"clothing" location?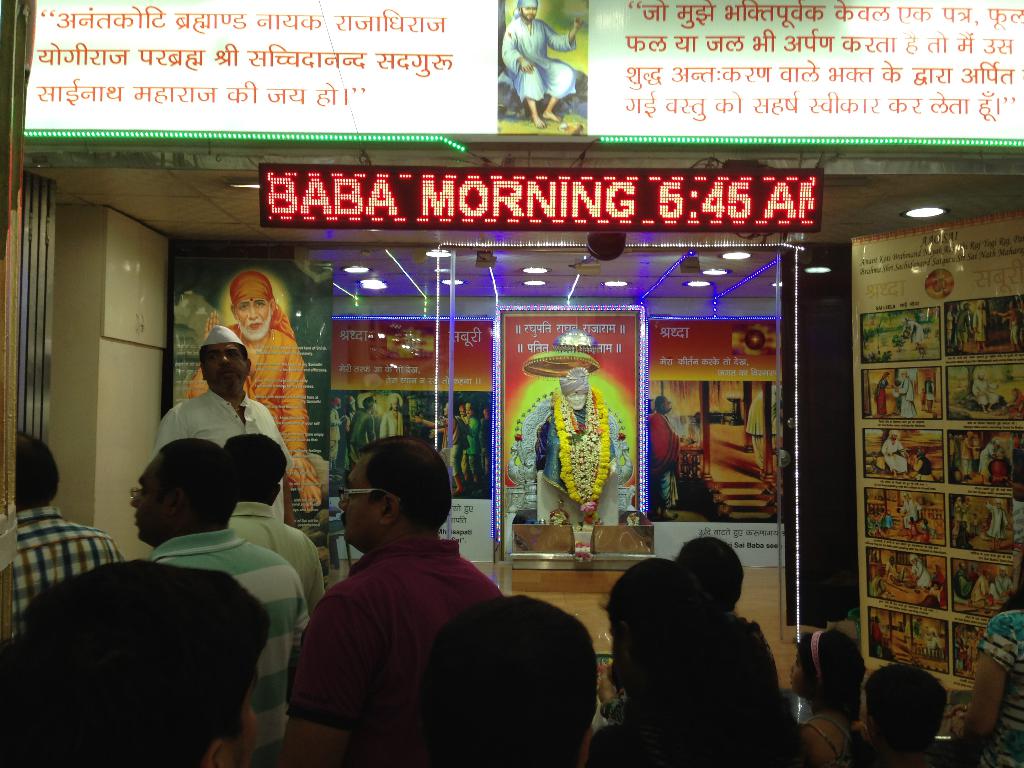
<region>1008, 312, 1020, 349</region>
